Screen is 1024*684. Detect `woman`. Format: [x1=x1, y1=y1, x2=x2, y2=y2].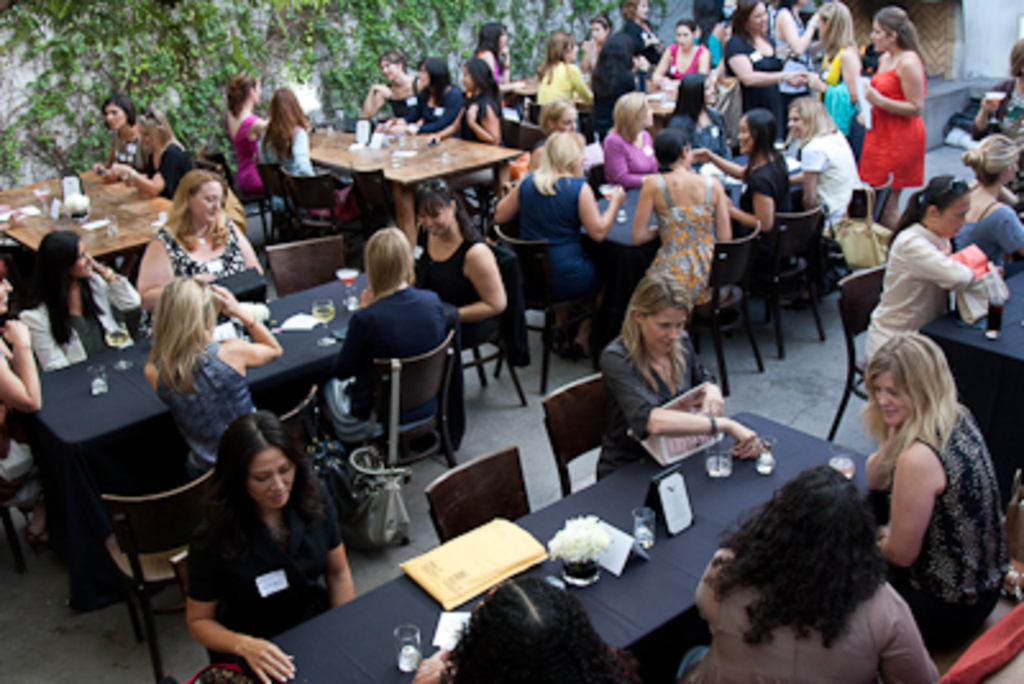
[x1=131, y1=169, x2=274, y2=346].
